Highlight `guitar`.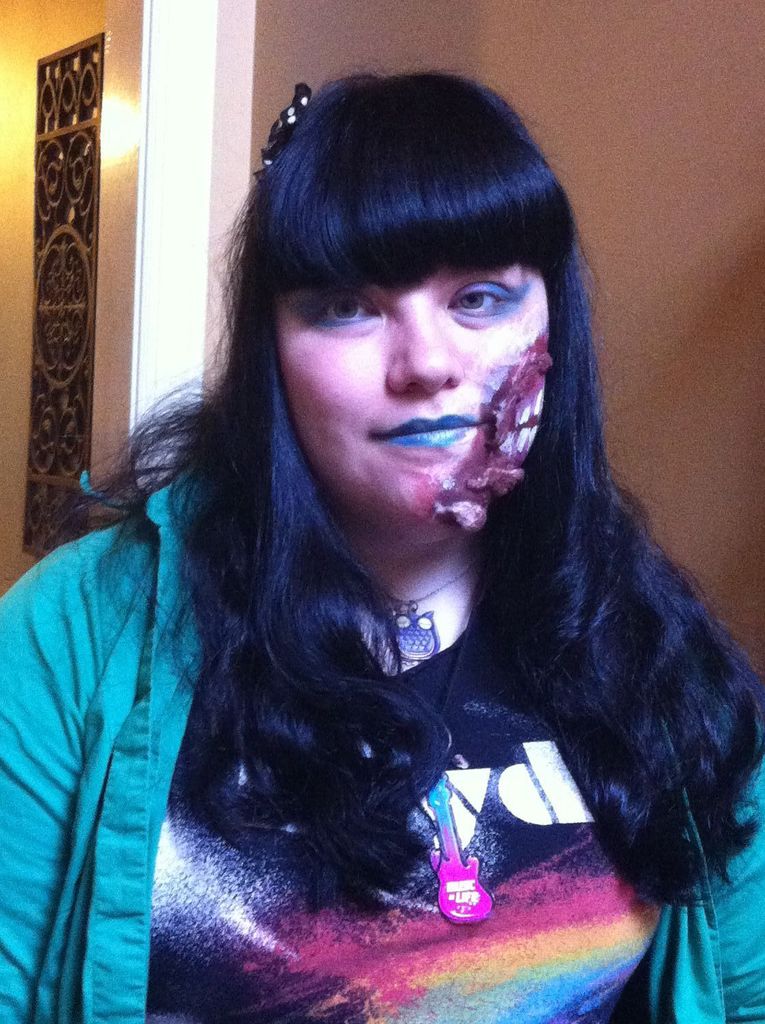
Highlighted region: select_region(429, 774, 490, 928).
